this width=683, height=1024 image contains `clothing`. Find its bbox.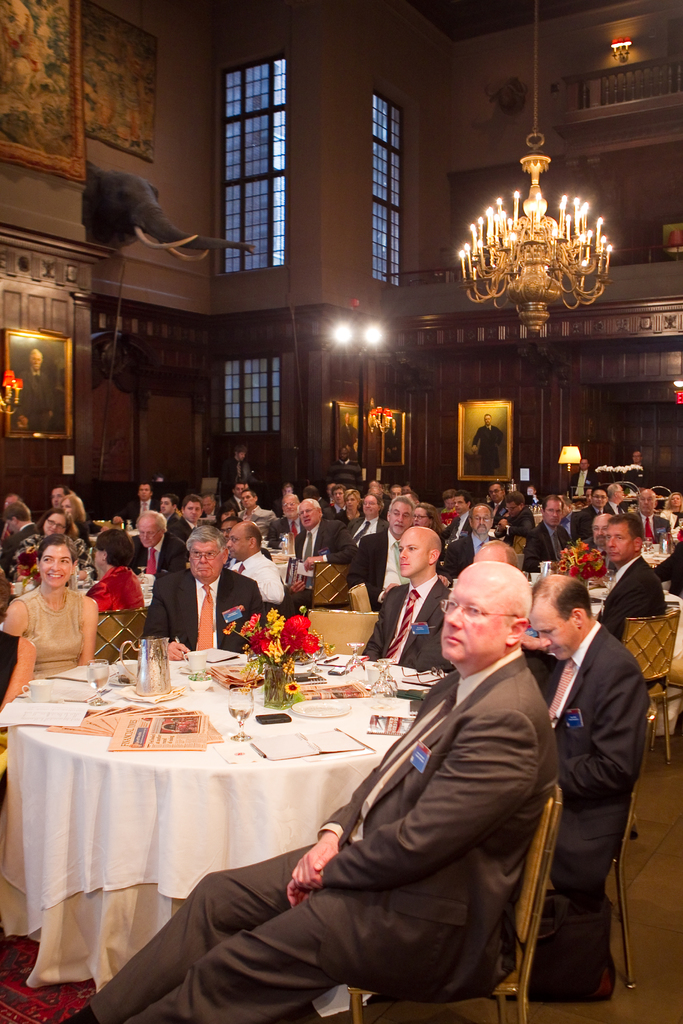
region(519, 518, 577, 577).
